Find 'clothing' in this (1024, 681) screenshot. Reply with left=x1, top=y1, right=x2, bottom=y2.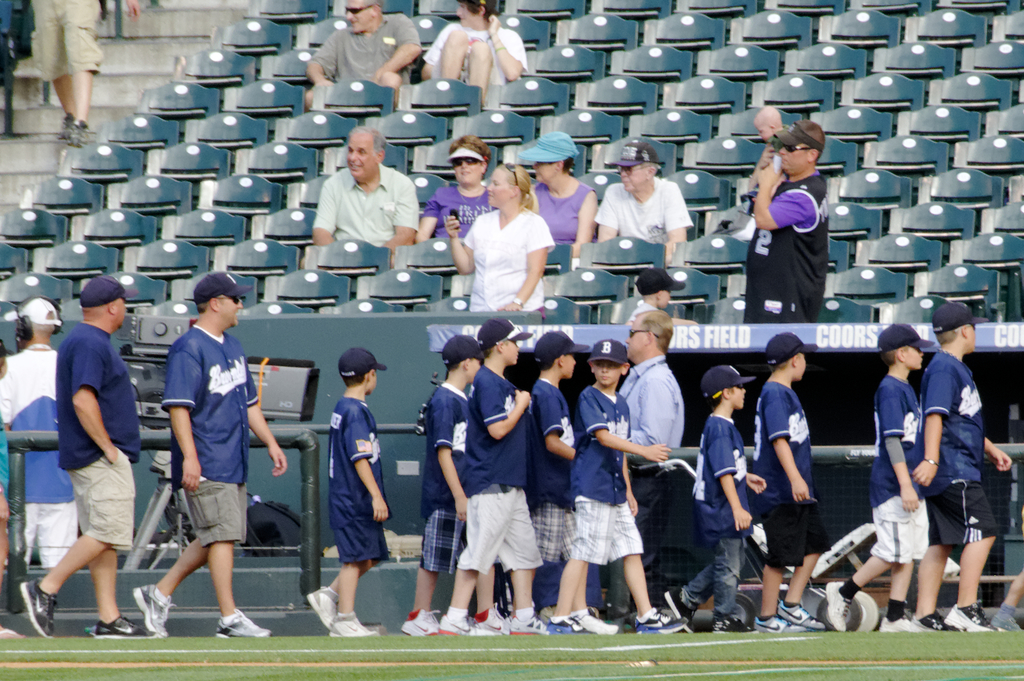
left=158, top=325, right=267, bottom=550.
